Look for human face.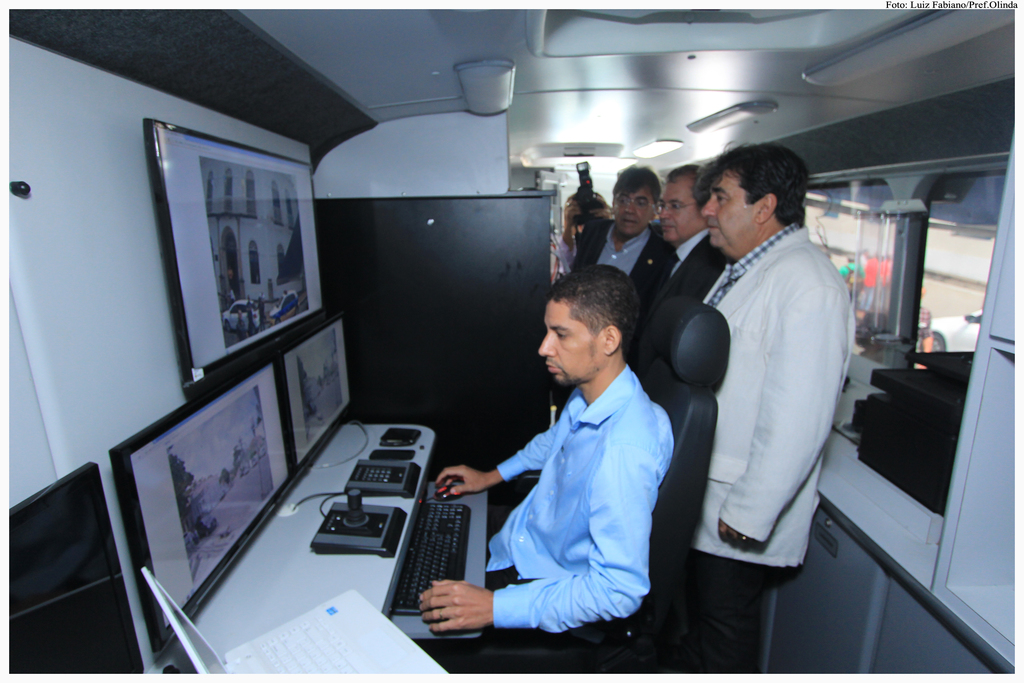
Found: 702,176,749,247.
